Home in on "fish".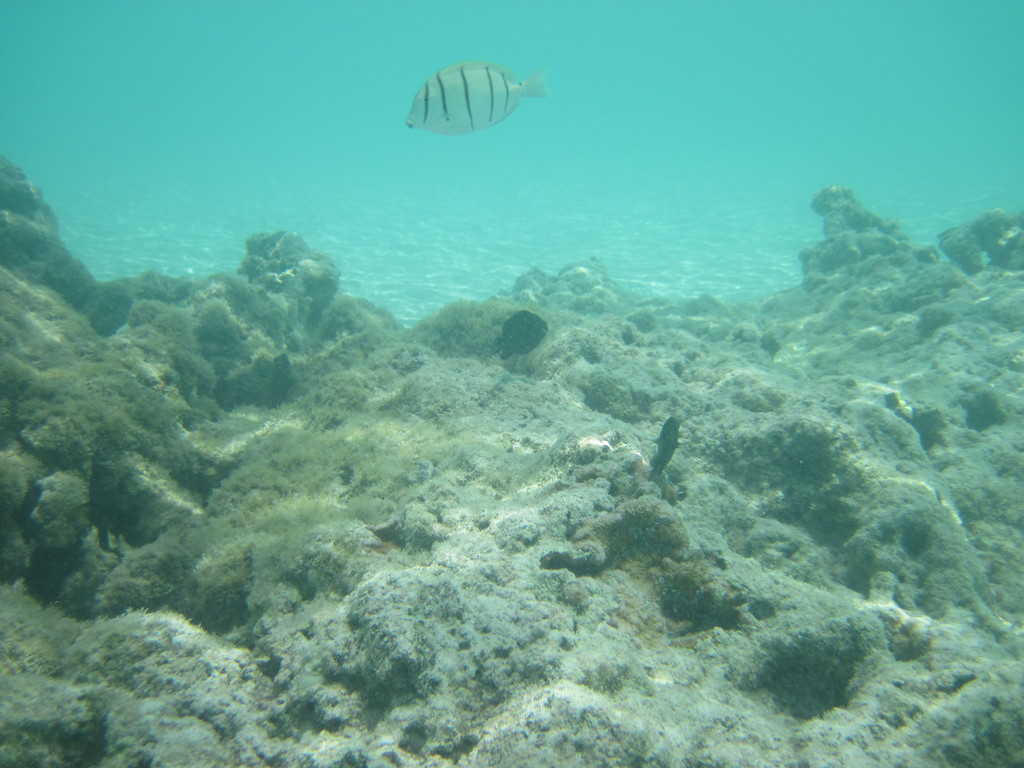
Homed in at box(493, 309, 556, 365).
